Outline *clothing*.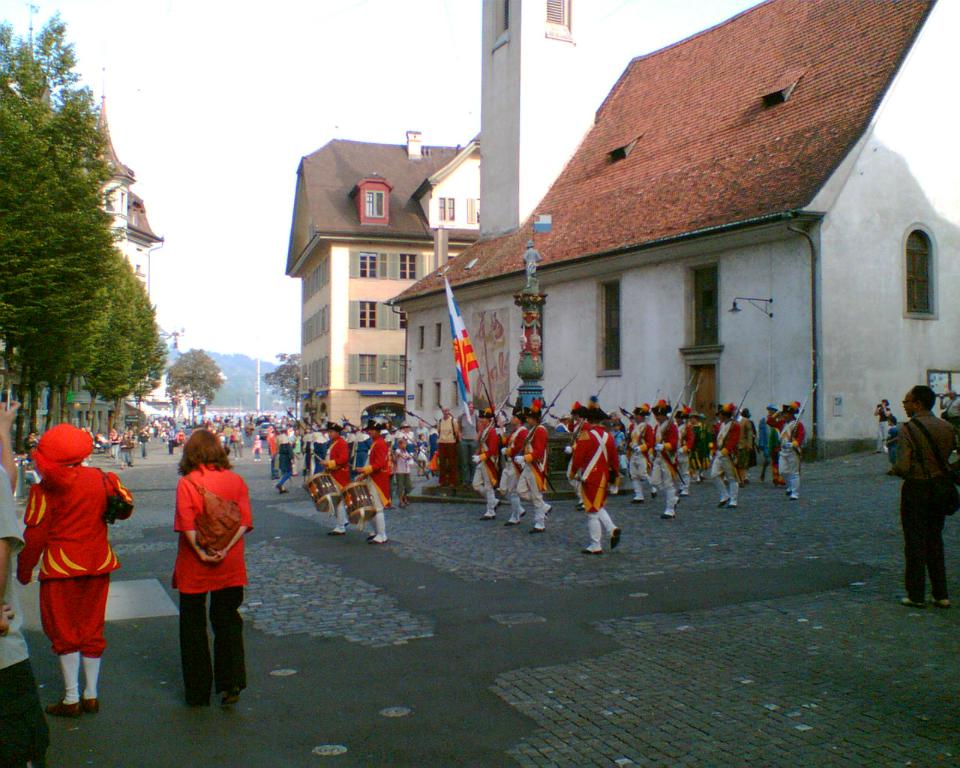
Outline: {"x1": 416, "y1": 425, "x2": 431, "y2": 460}.
